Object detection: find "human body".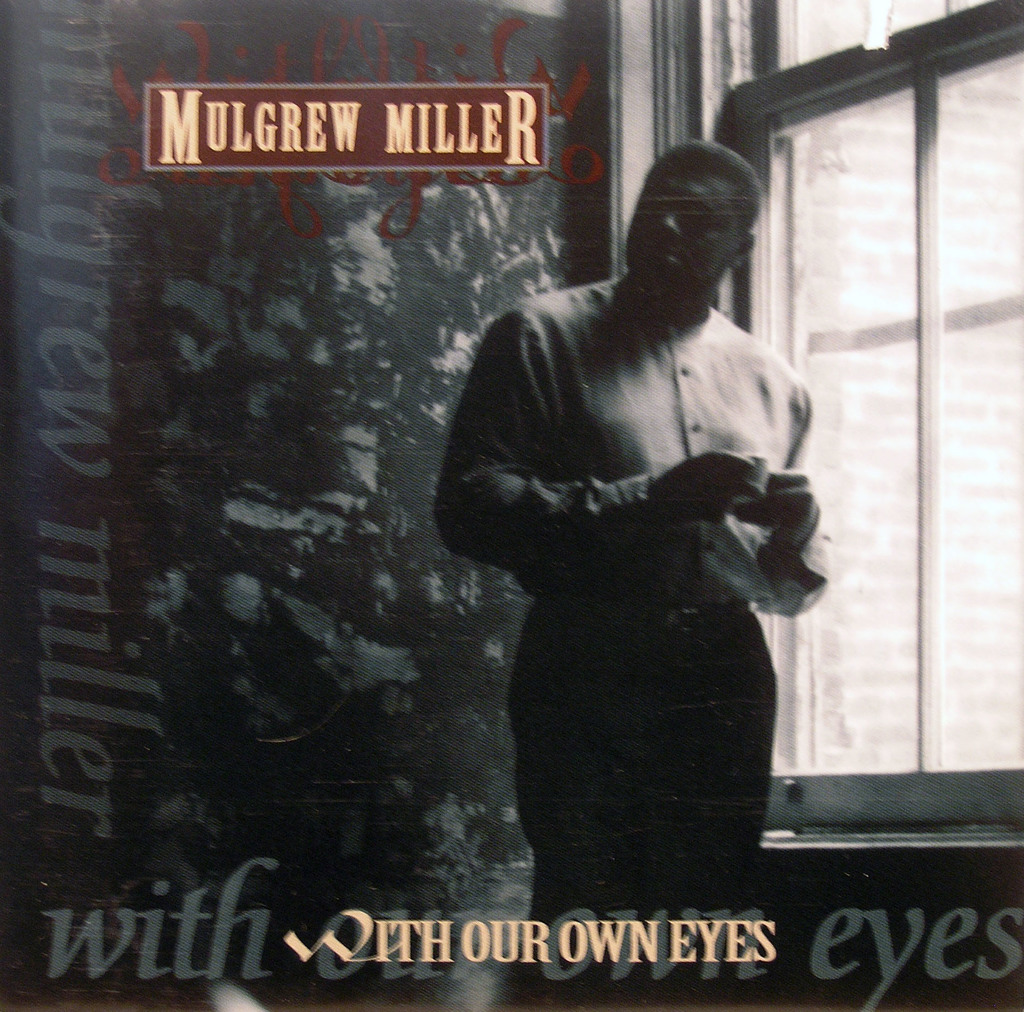
box(428, 170, 824, 888).
